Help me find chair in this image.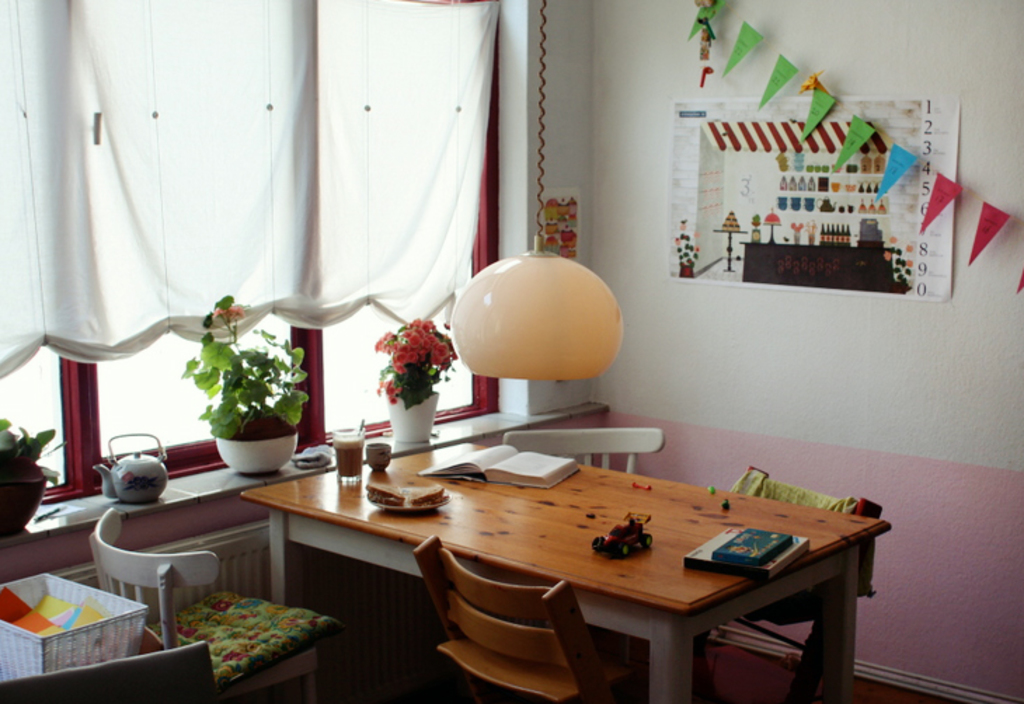
Found it: [408, 536, 628, 703].
